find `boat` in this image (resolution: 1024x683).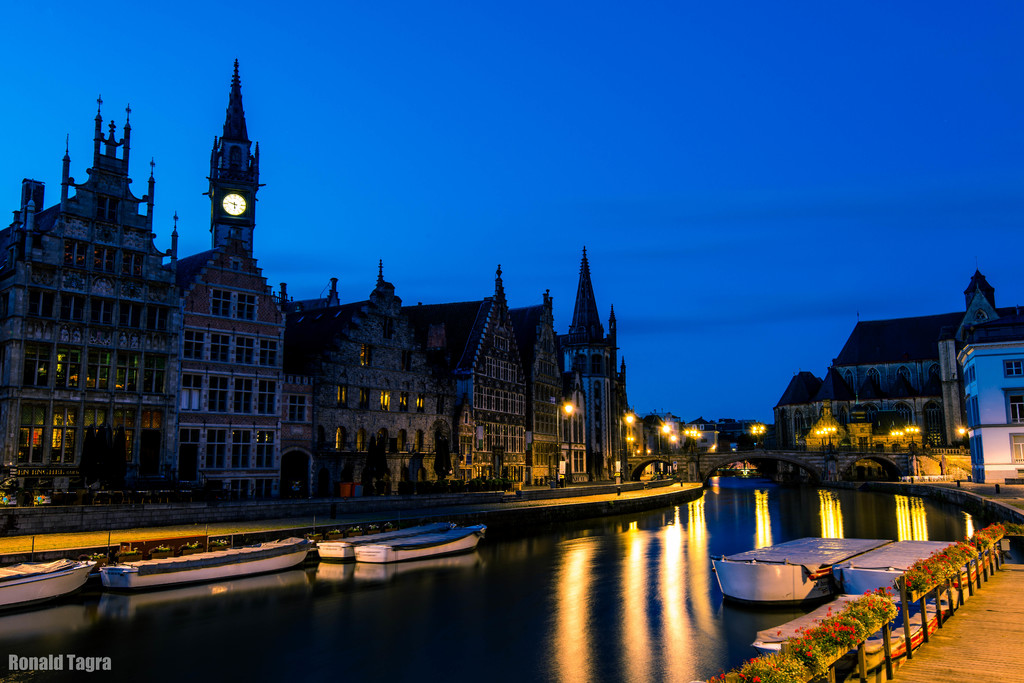
<bbox>733, 539, 900, 613</bbox>.
